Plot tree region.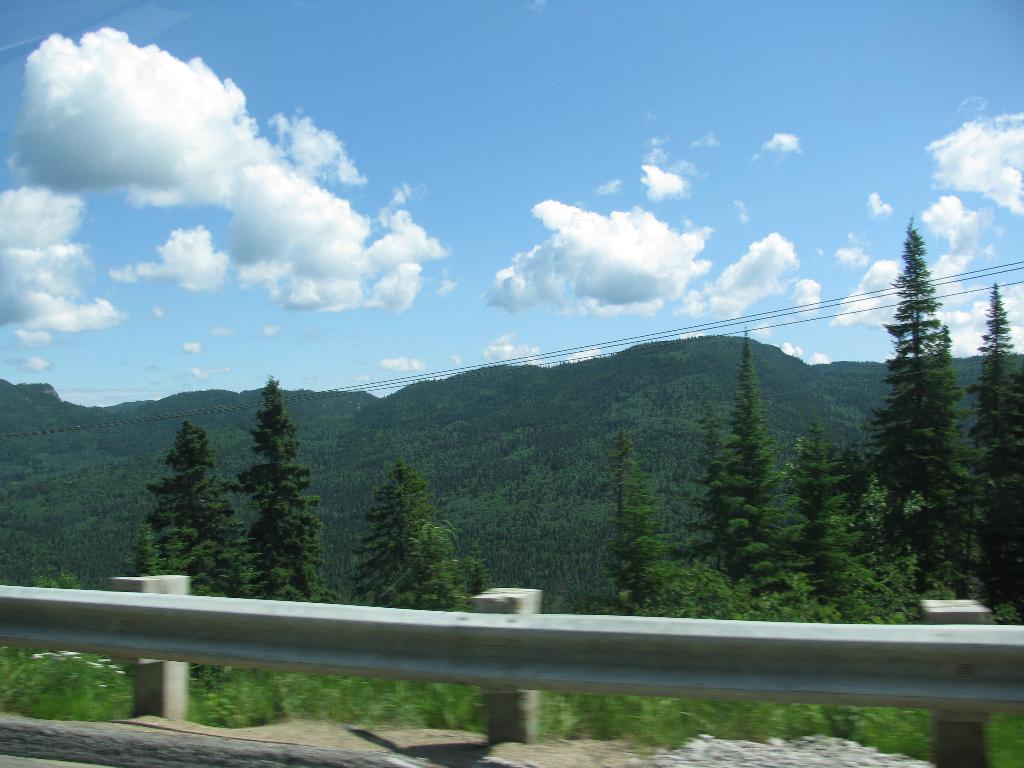
Plotted at BBox(241, 372, 345, 604).
